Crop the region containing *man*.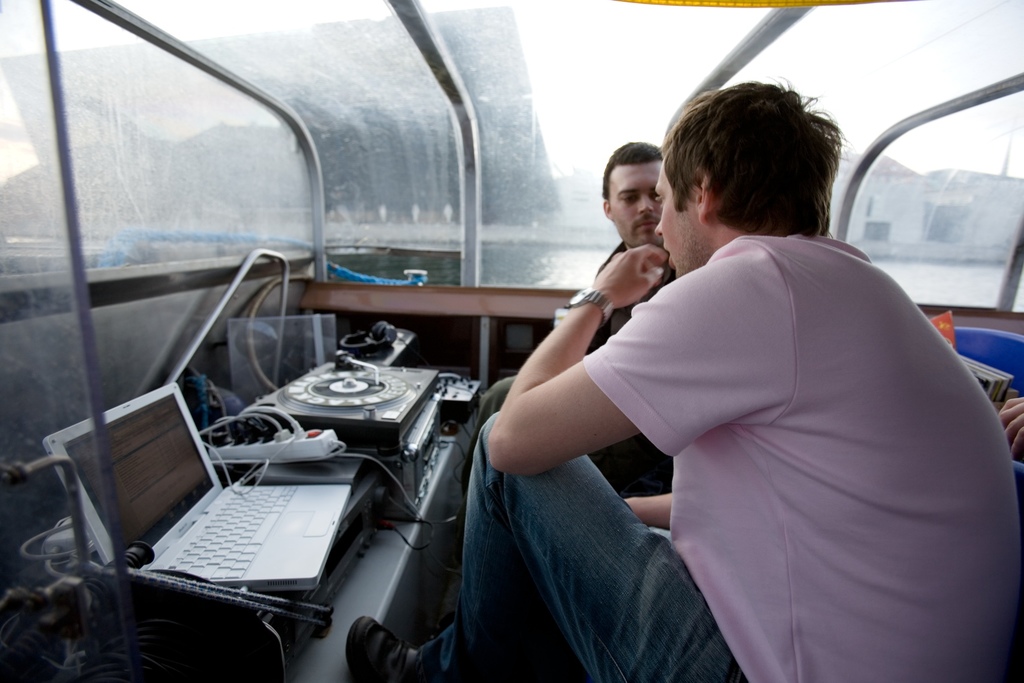
Crop region: 465/76/984/662.
